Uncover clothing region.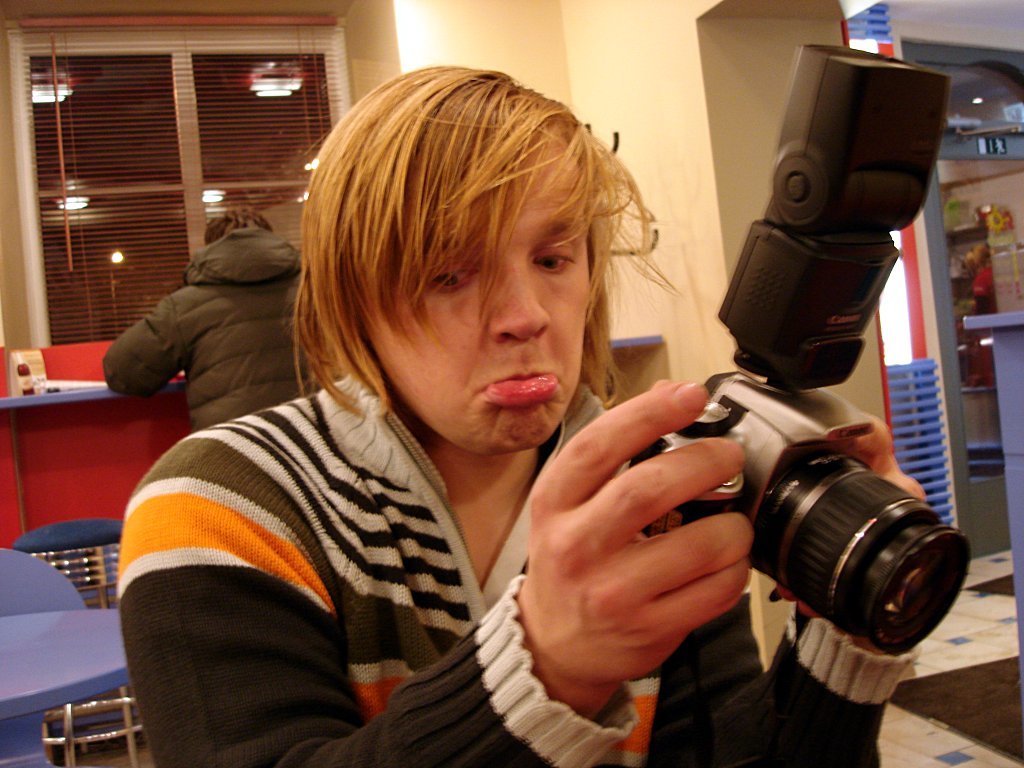
Uncovered: [x1=135, y1=235, x2=828, y2=767].
